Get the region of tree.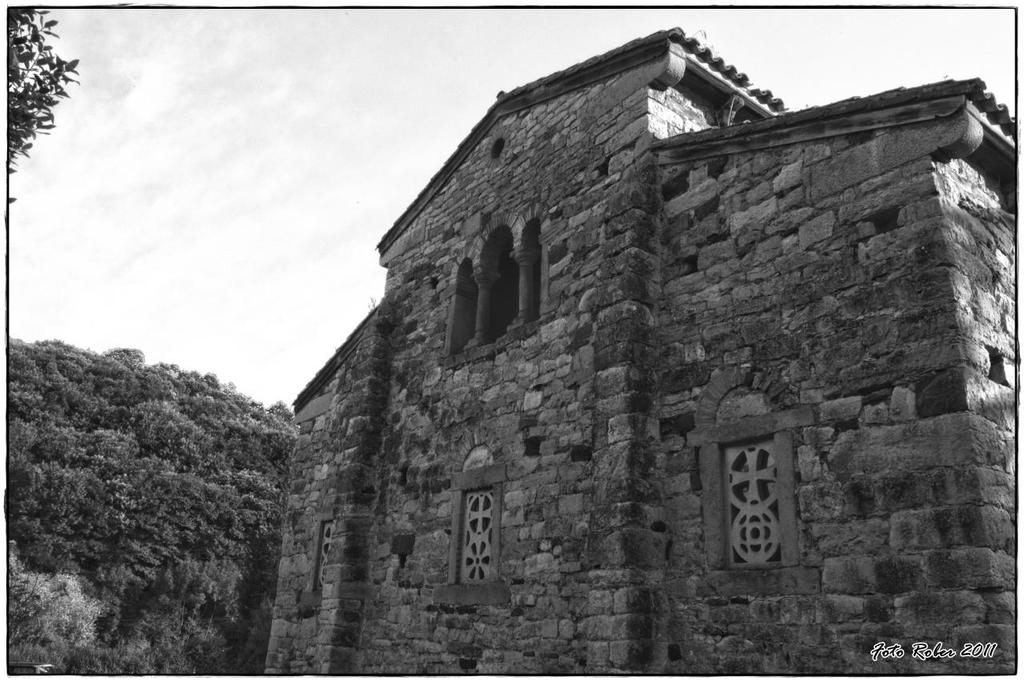
rect(3, 339, 302, 680).
